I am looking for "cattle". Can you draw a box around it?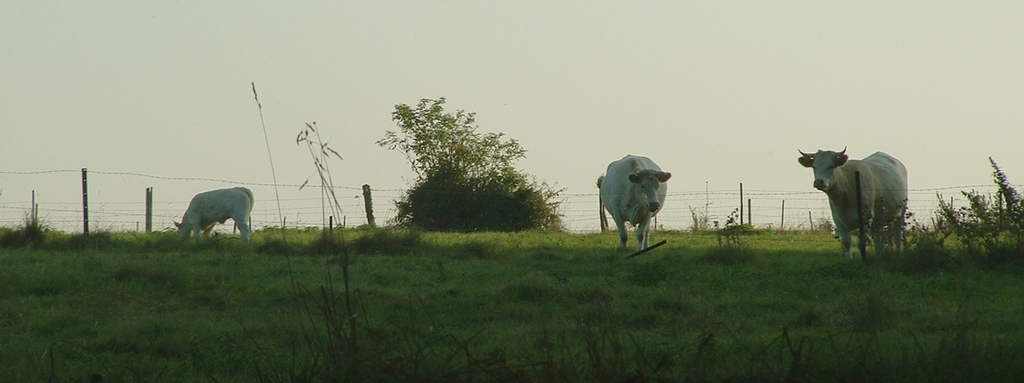
Sure, the bounding box is x1=179, y1=191, x2=254, y2=241.
